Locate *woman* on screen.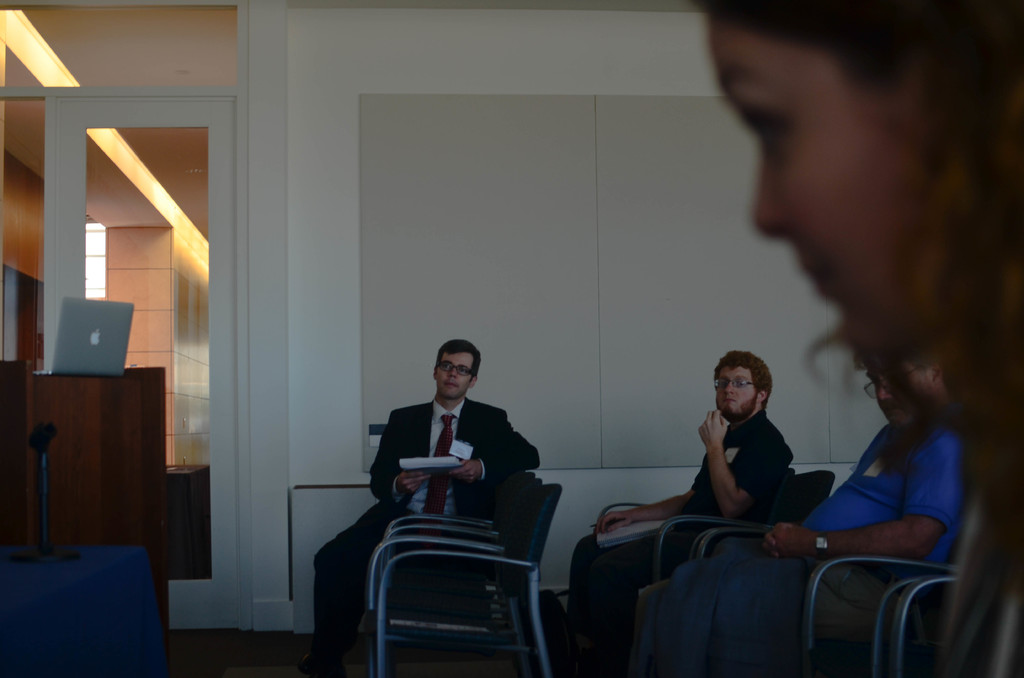
On screen at Rect(705, 0, 1023, 601).
